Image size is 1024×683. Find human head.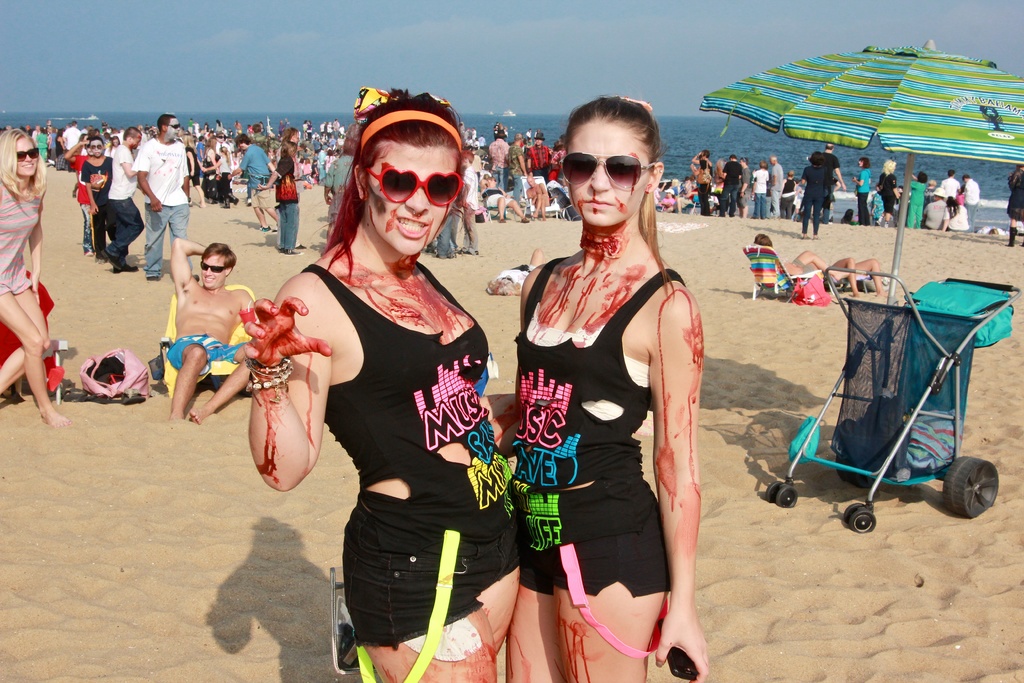
[x1=232, y1=133, x2=253, y2=152].
